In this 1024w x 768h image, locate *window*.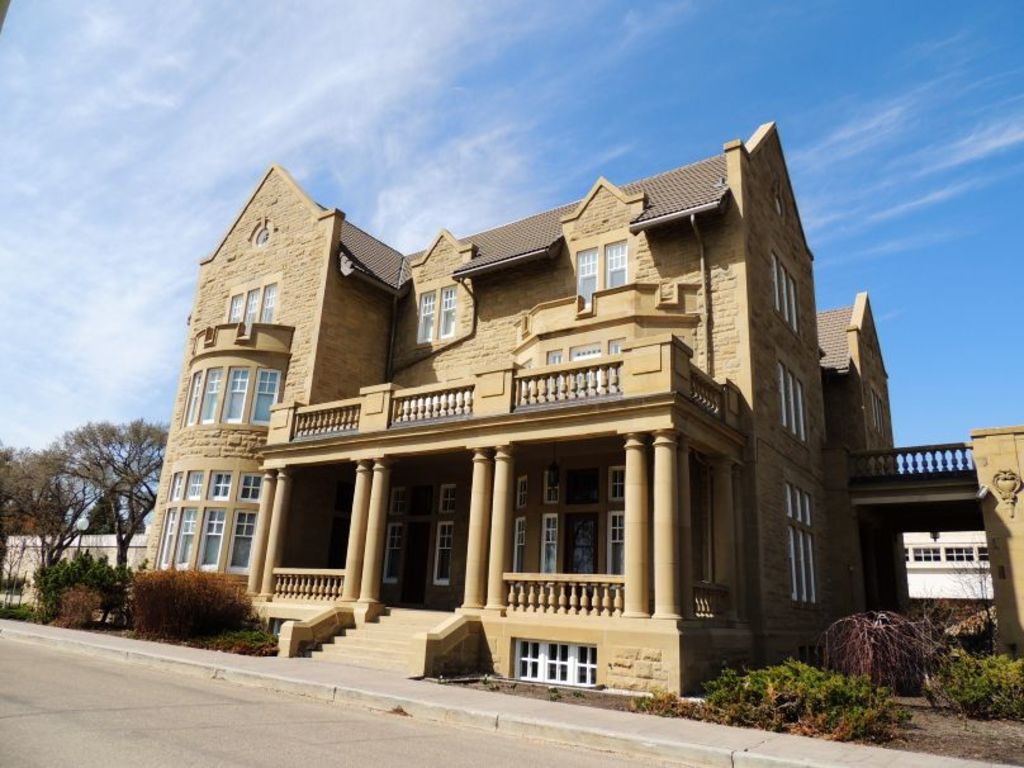
Bounding box: 162 509 184 563.
